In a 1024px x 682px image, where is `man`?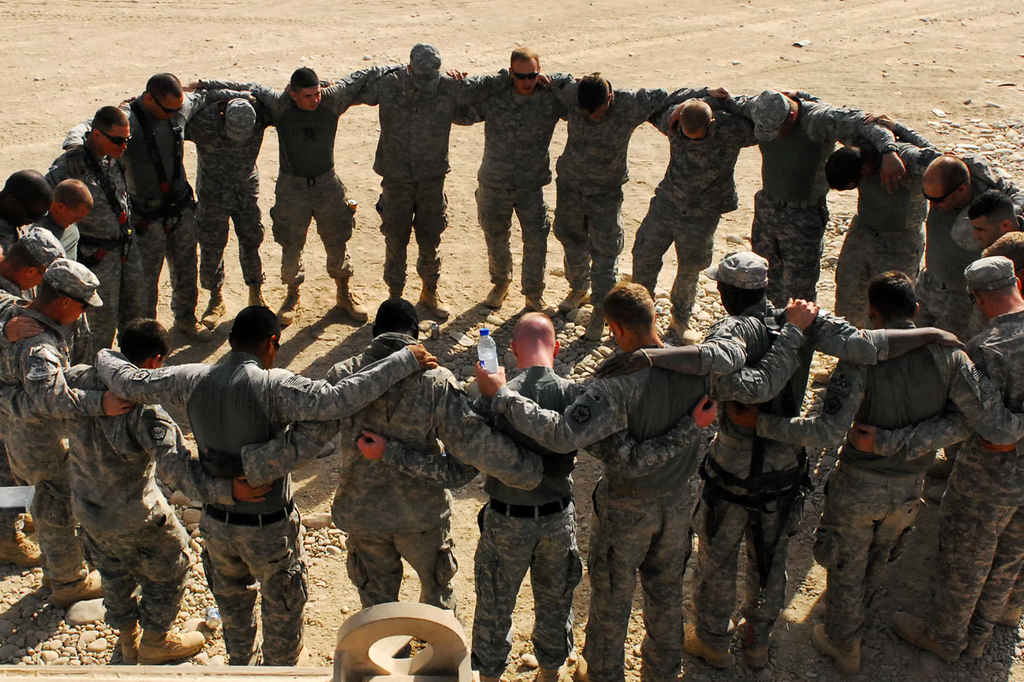
left=0, top=170, right=58, bottom=240.
